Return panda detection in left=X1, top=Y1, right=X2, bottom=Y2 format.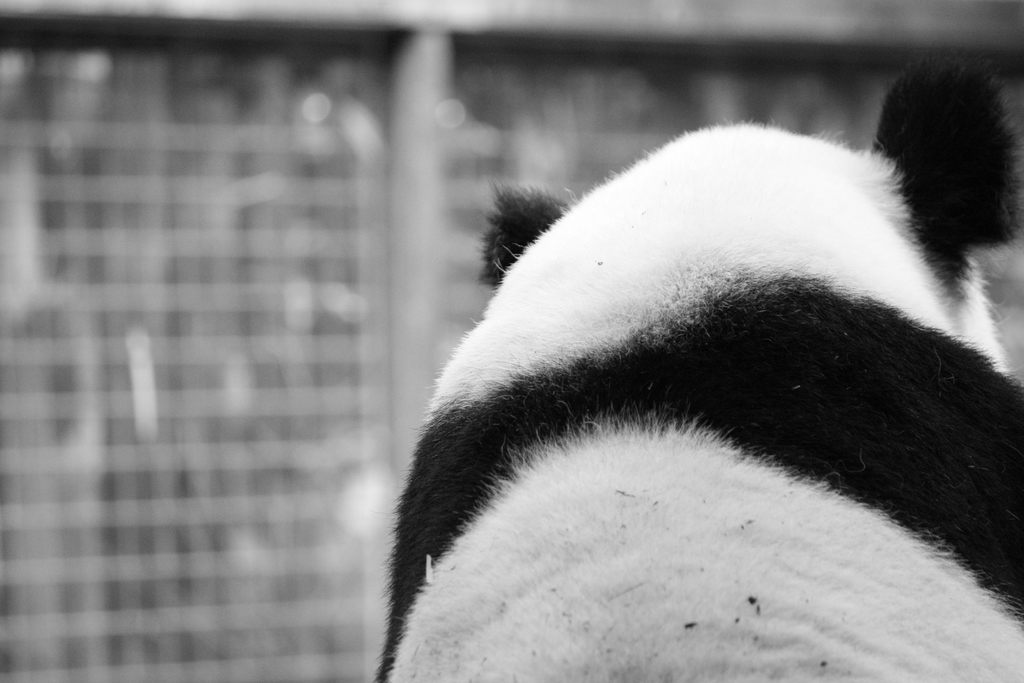
left=372, top=65, right=1023, bottom=682.
